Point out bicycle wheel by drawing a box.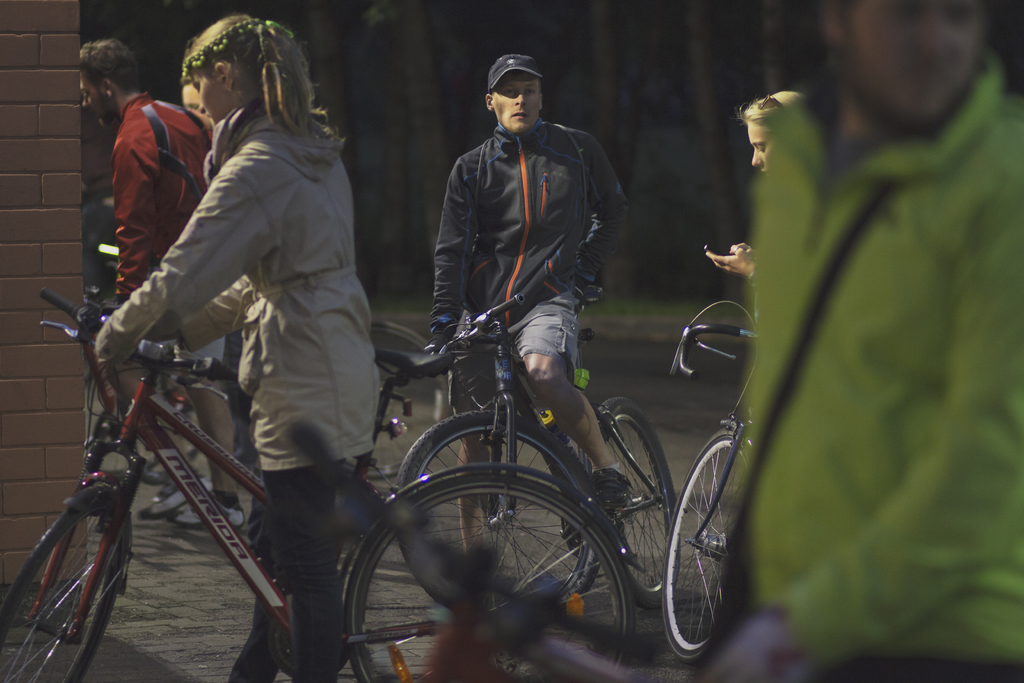
BBox(10, 491, 140, 664).
